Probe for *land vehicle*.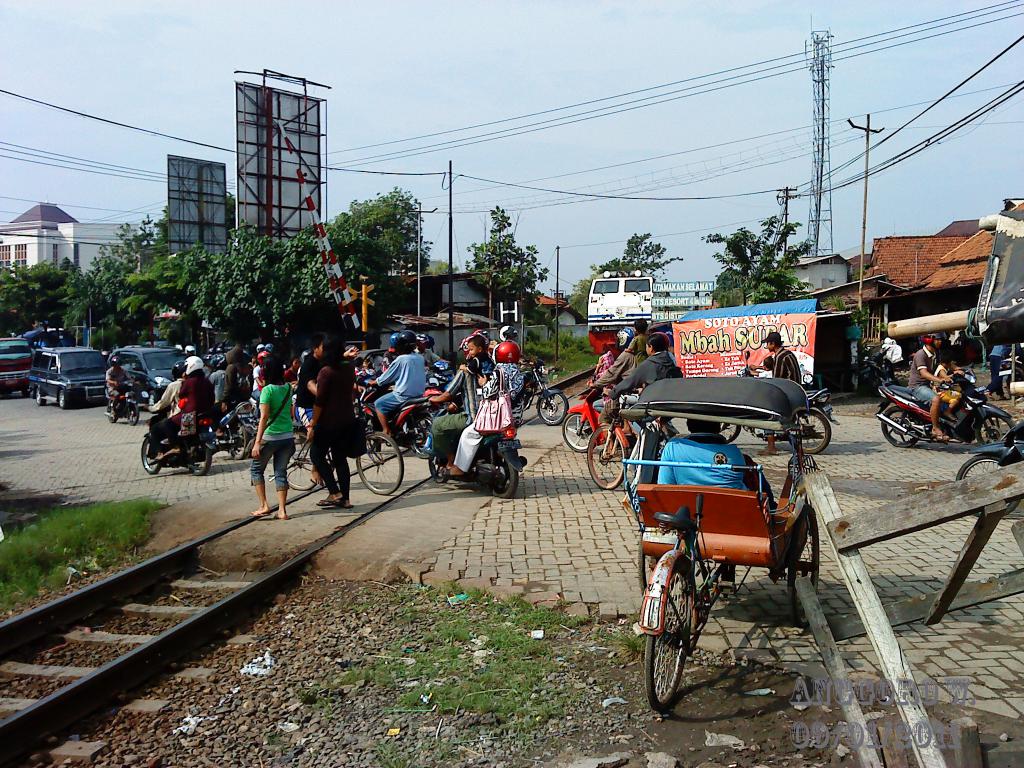
Probe result: Rect(106, 344, 191, 412).
